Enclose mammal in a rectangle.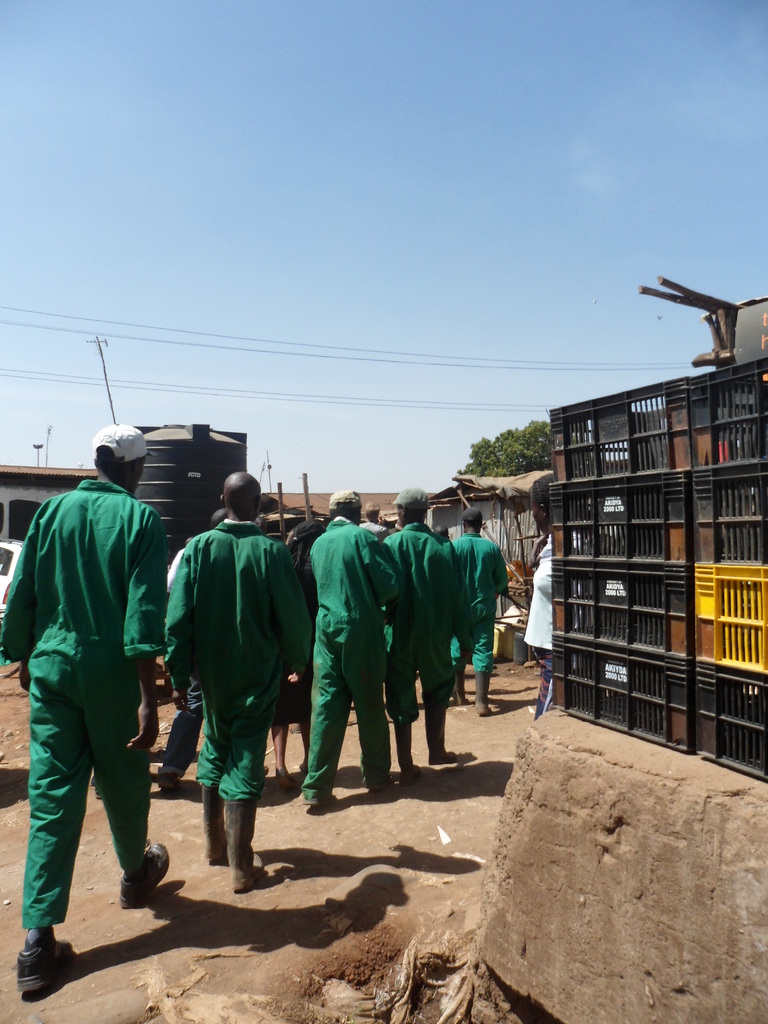
pyautogui.locateOnScreen(163, 504, 228, 791).
